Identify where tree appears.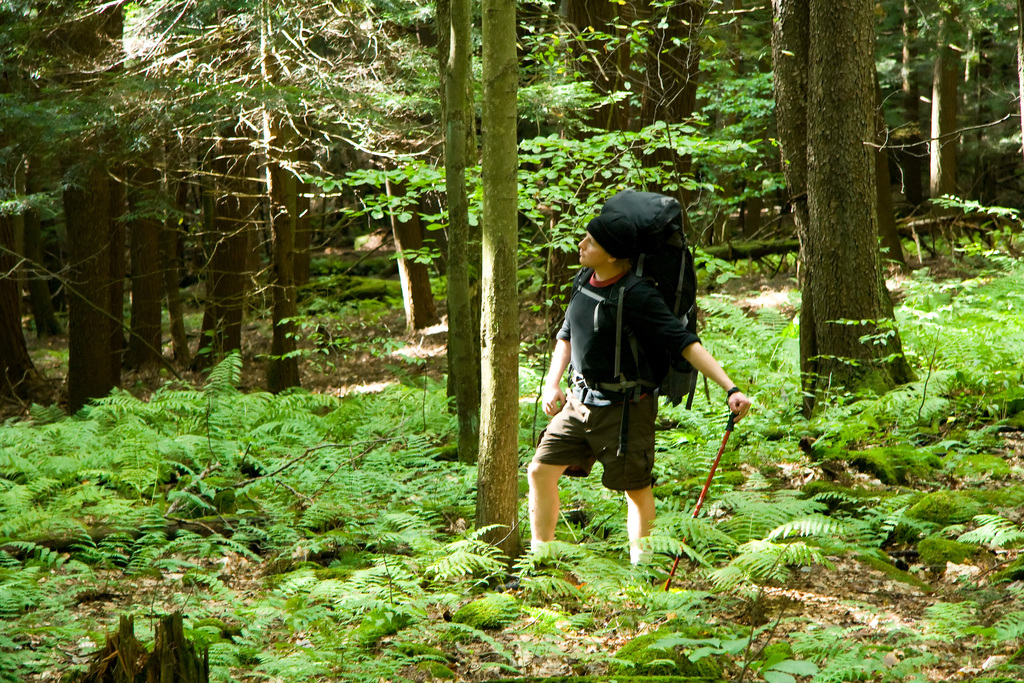
Appears at <box>769,7,916,459</box>.
